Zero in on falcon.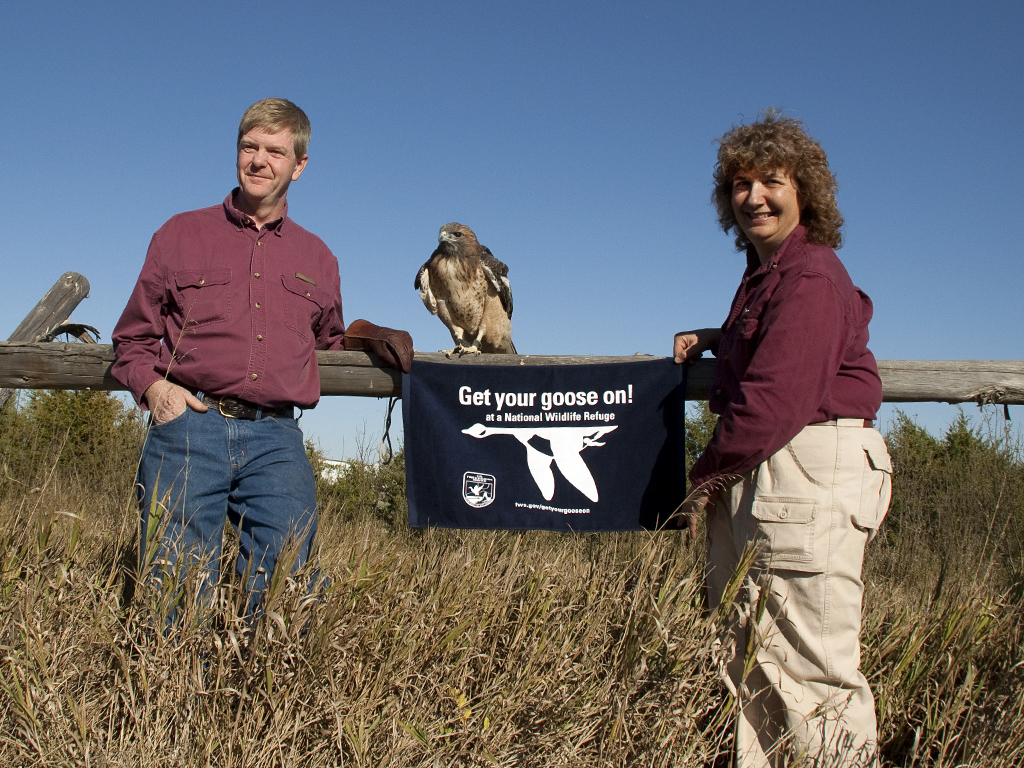
Zeroed in: 461/423/619/504.
